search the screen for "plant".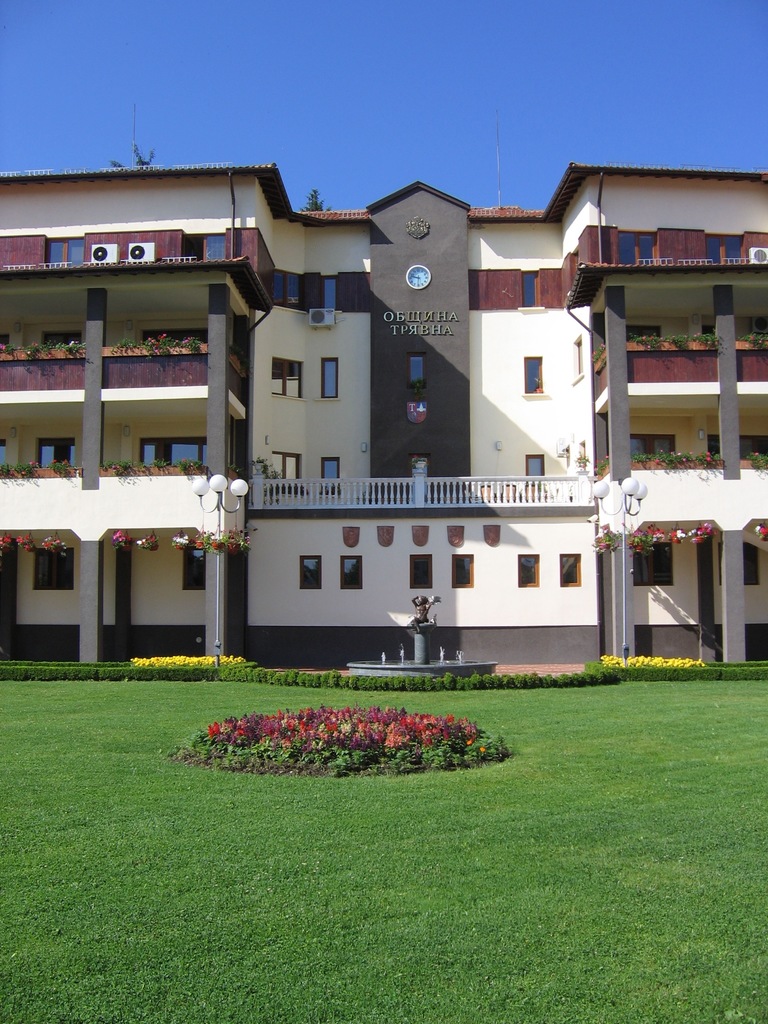
Found at pyautogui.locateOnScreen(686, 519, 712, 548).
